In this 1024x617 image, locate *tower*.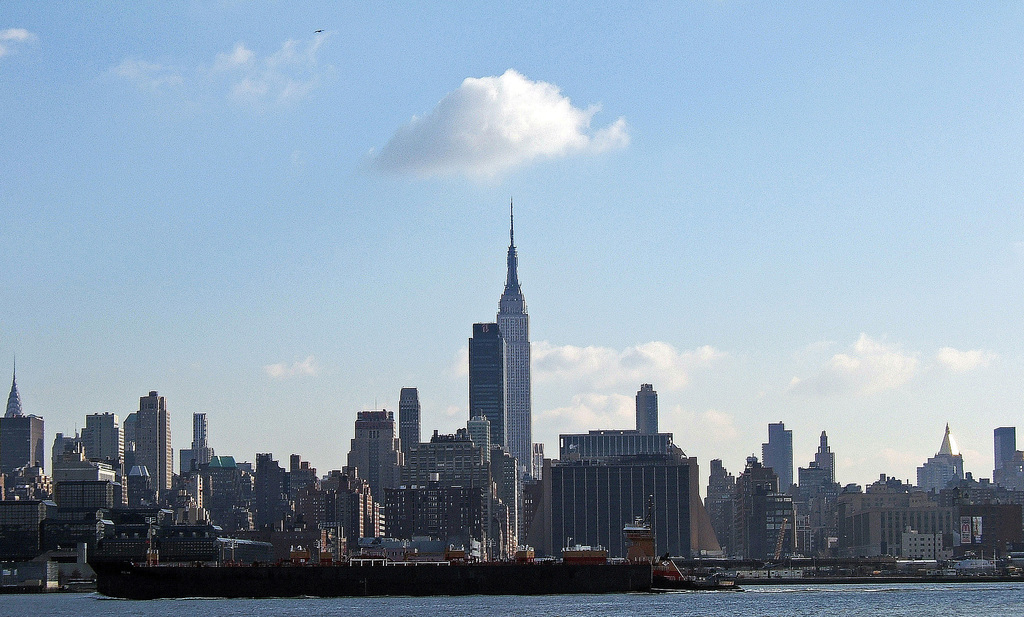
Bounding box: bbox=[733, 449, 775, 564].
